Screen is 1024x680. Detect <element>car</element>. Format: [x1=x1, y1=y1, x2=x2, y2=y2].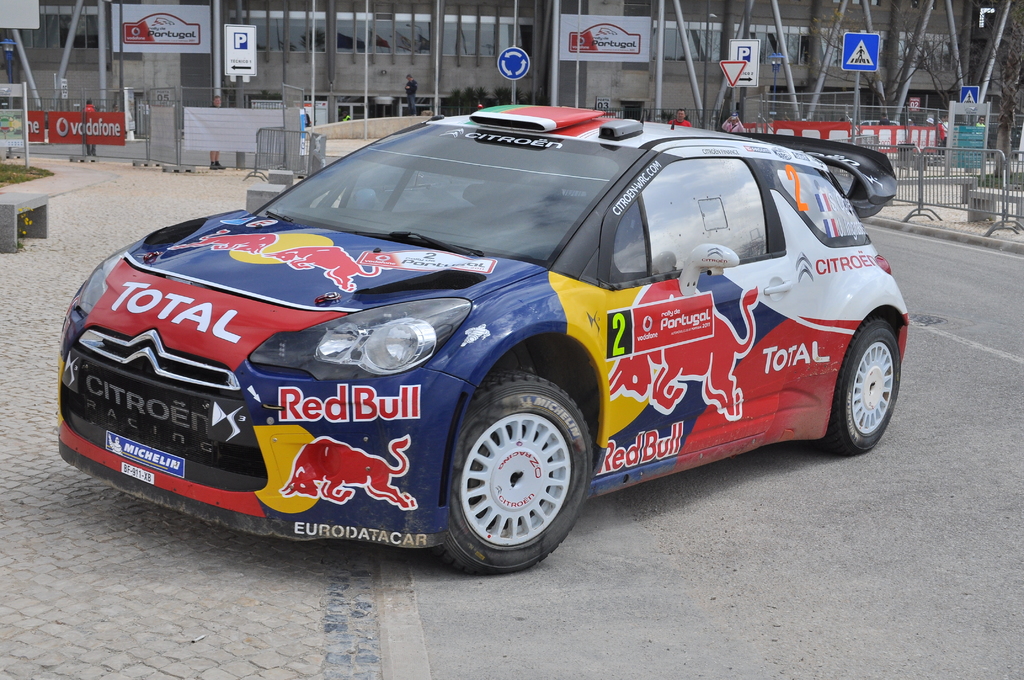
[x1=57, y1=104, x2=909, y2=574].
